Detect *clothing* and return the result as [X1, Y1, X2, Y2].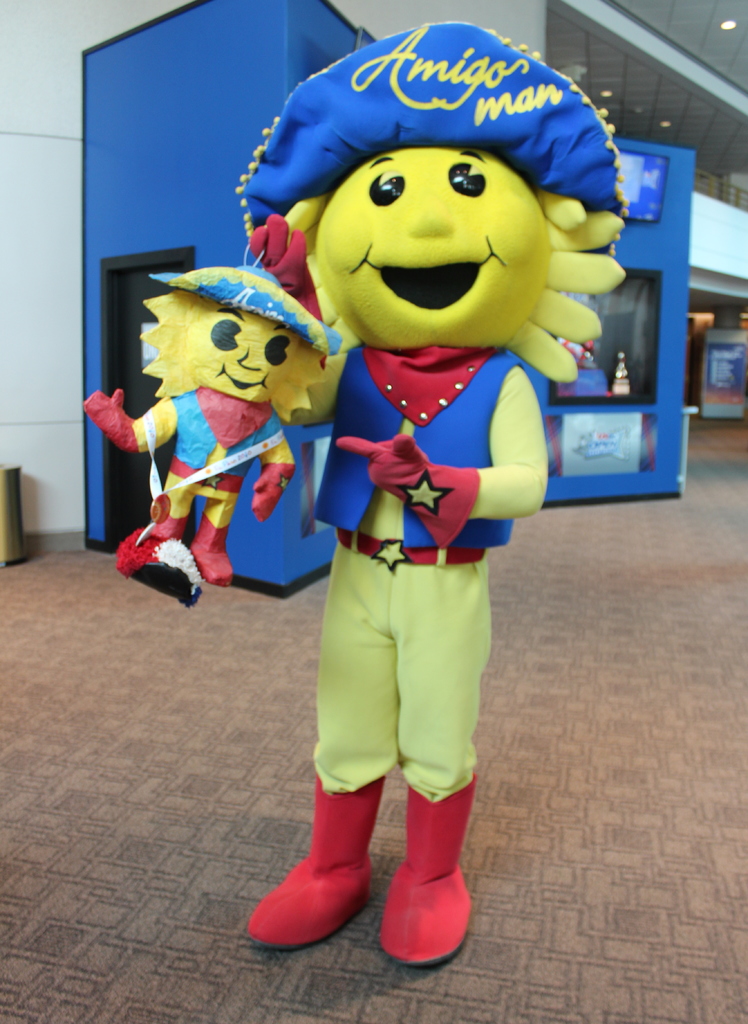
[319, 349, 548, 794].
